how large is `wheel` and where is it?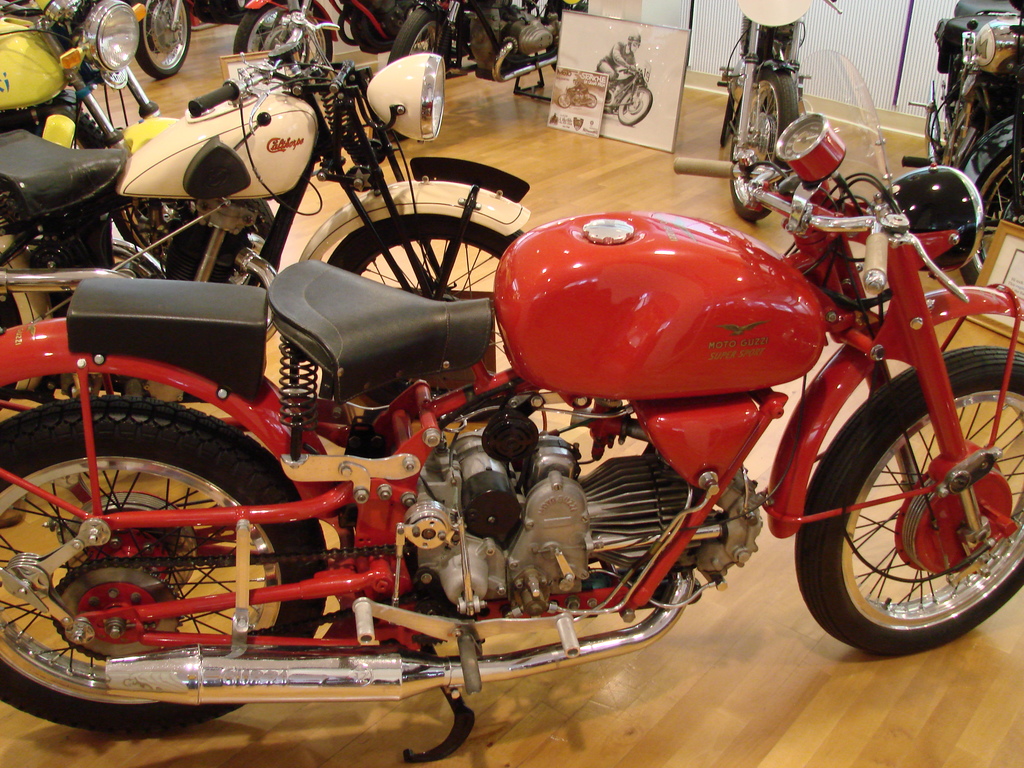
Bounding box: (x1=959, y1=145, x2=1023, y2=289).
